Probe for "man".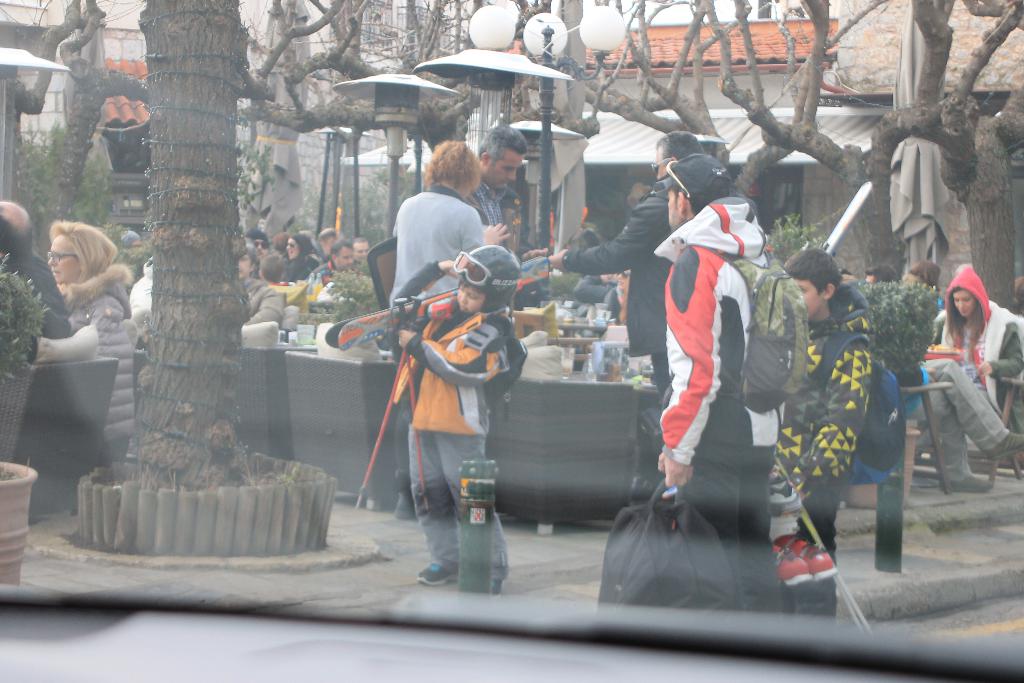
Probe result: box(299, 227, 338, 263).
